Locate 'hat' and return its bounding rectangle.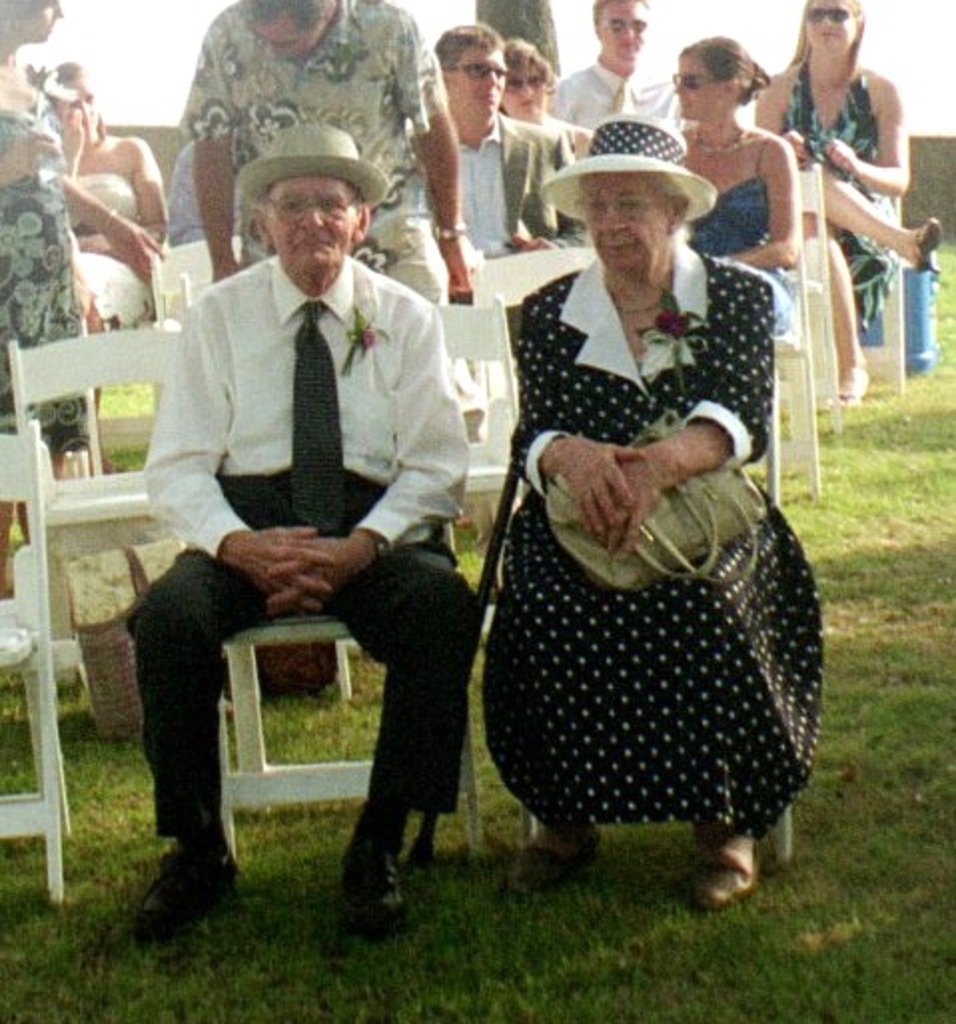
[x1=234, y1=124, x2=391, y2=214].
